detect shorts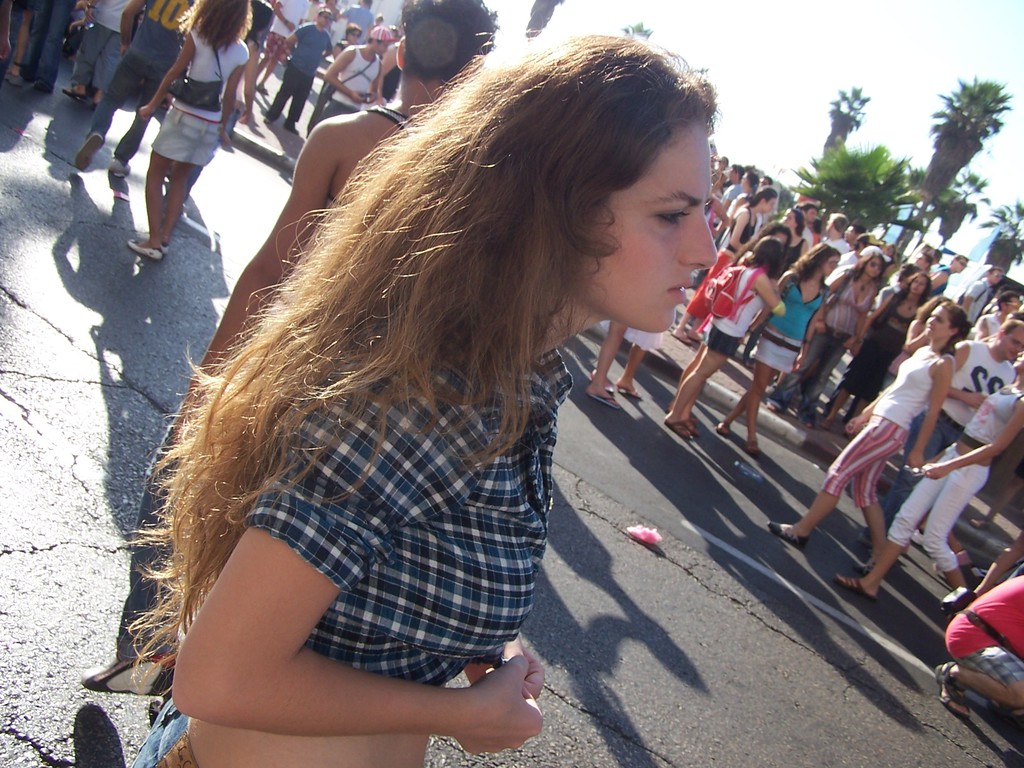
825,418,906,512
